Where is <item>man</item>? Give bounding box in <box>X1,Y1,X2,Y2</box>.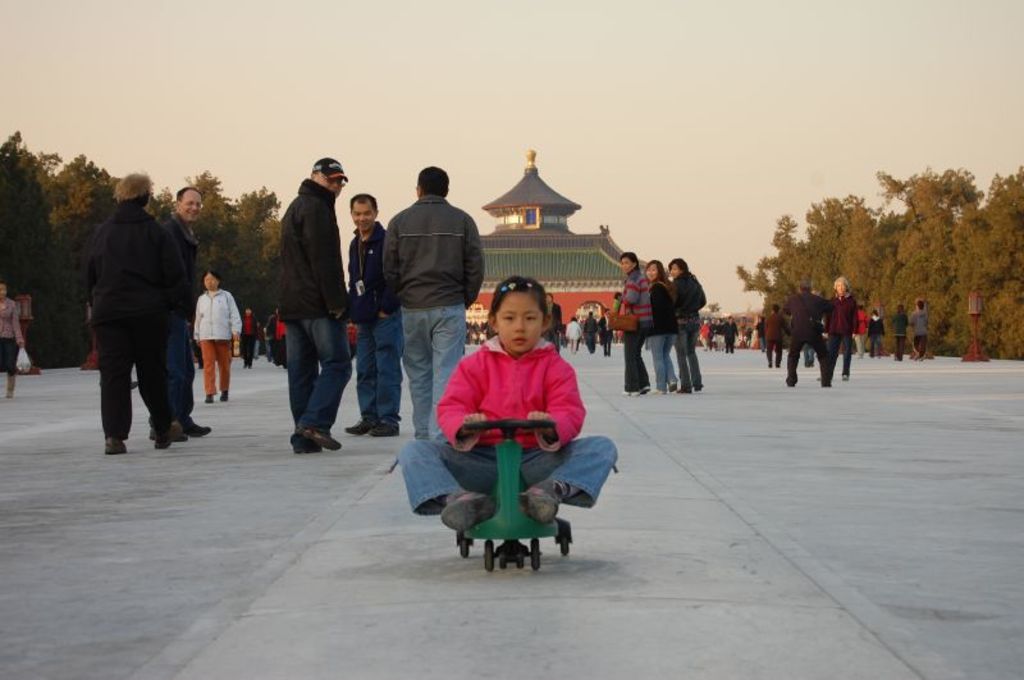
<box>707,319,716,351</box>.
